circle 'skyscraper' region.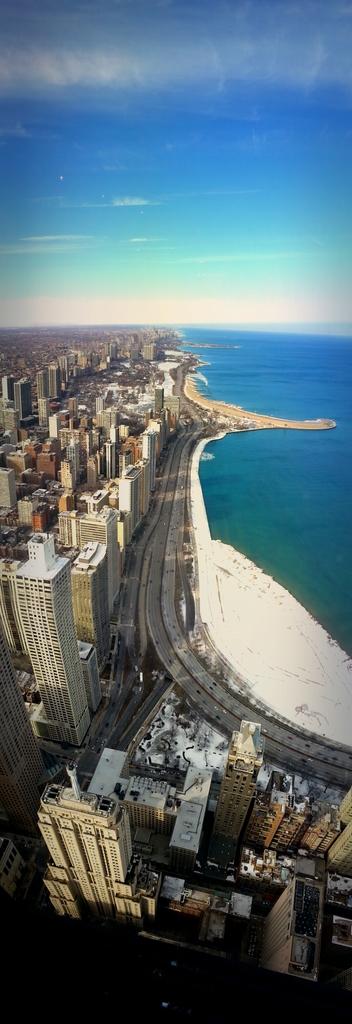
Region: crop(13, 381, 24, 425).
